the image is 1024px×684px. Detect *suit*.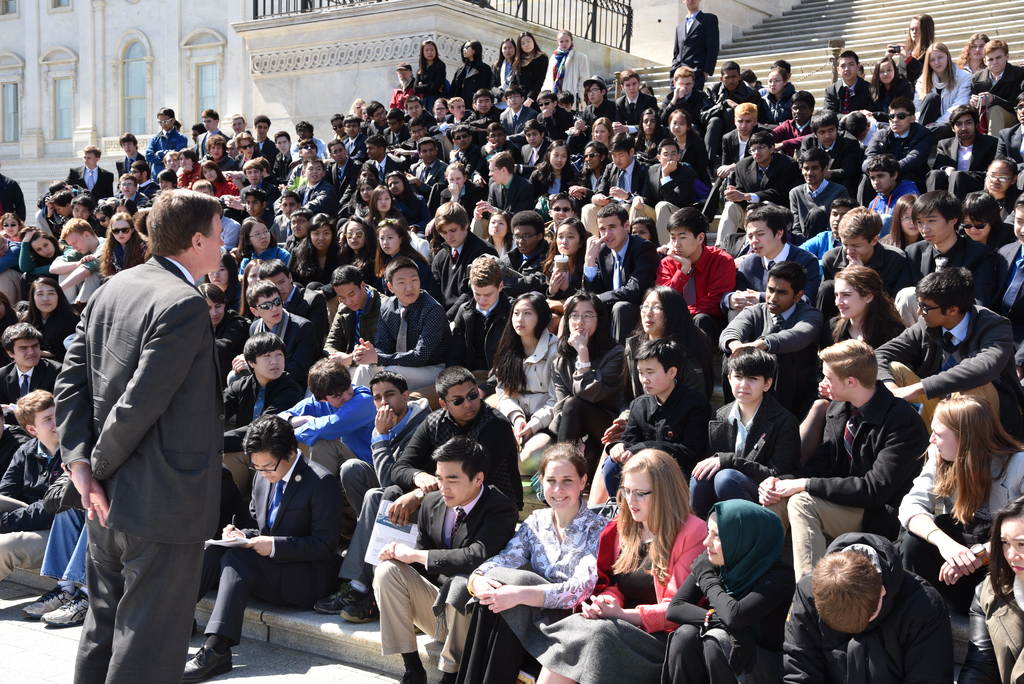
Detection: (673, 7, 723, 79).
